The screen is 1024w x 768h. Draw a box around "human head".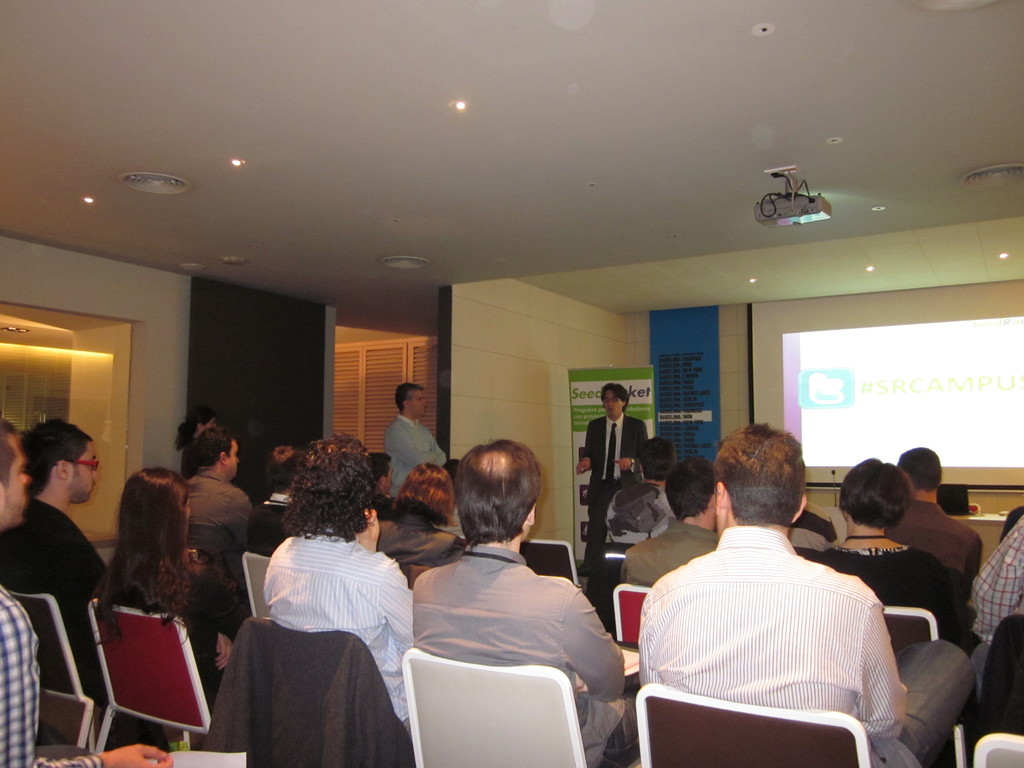
[122,467,189,547].
